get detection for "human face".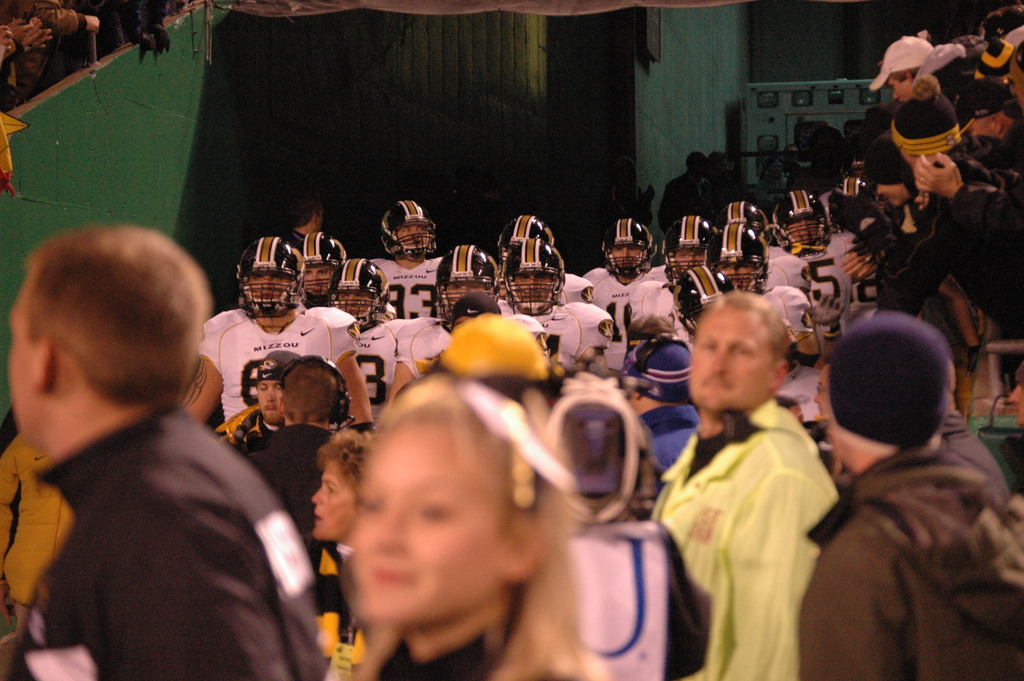
Detection: 243,275,296,311.
